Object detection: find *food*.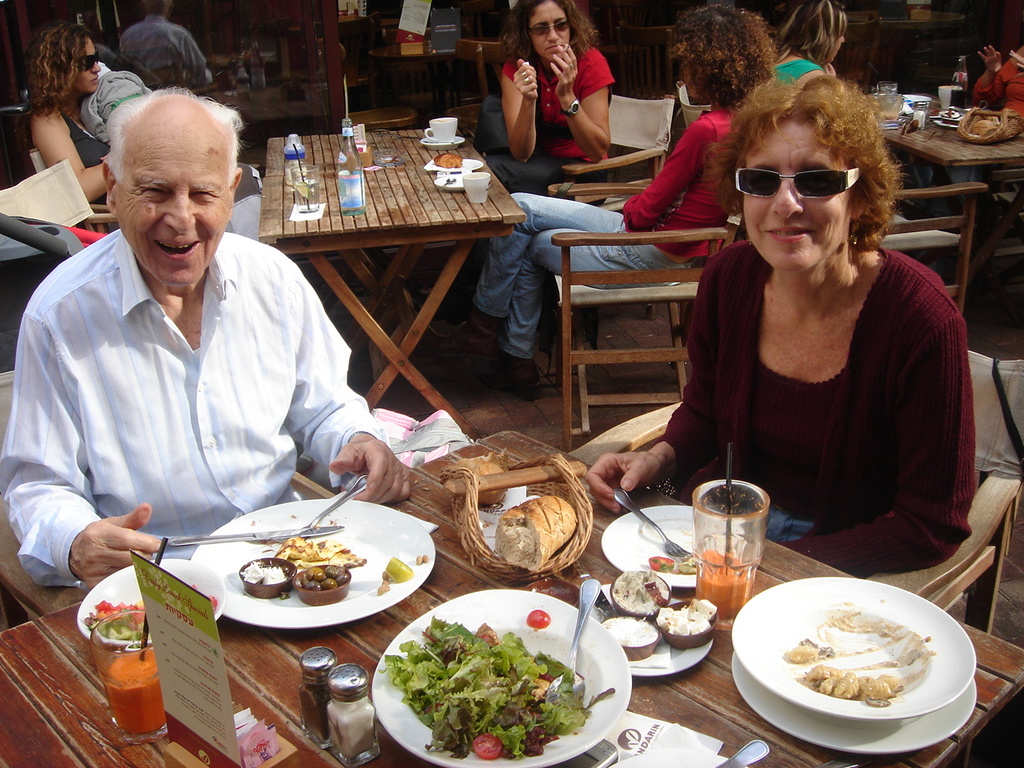
detection(281, 164, 308, 186).
